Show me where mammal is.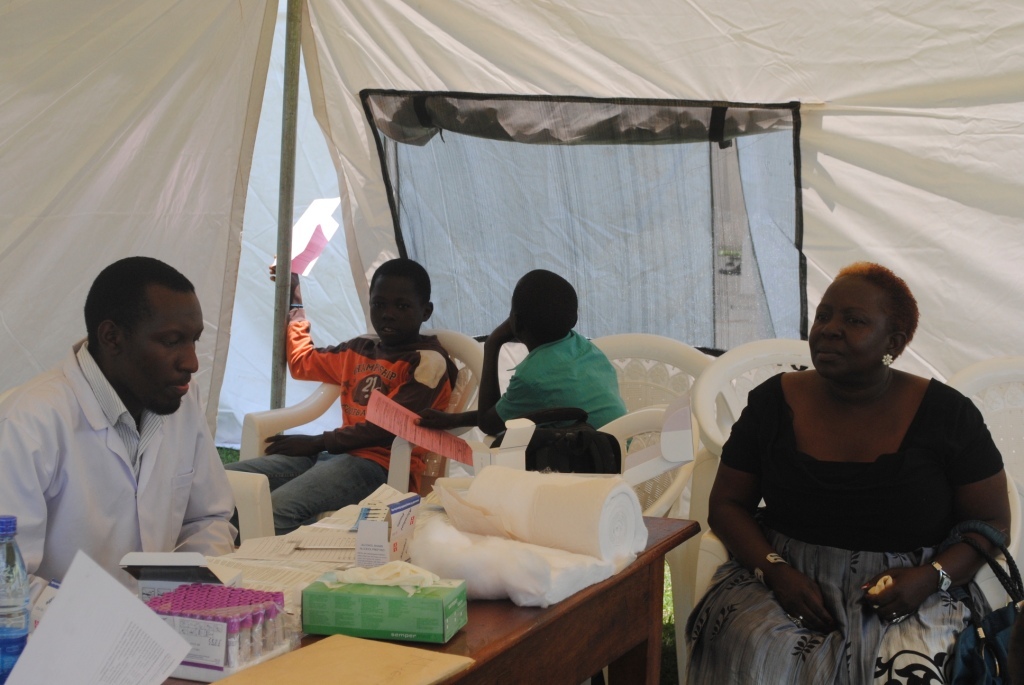
mammal is at detection(478, 267, 631, 468).
